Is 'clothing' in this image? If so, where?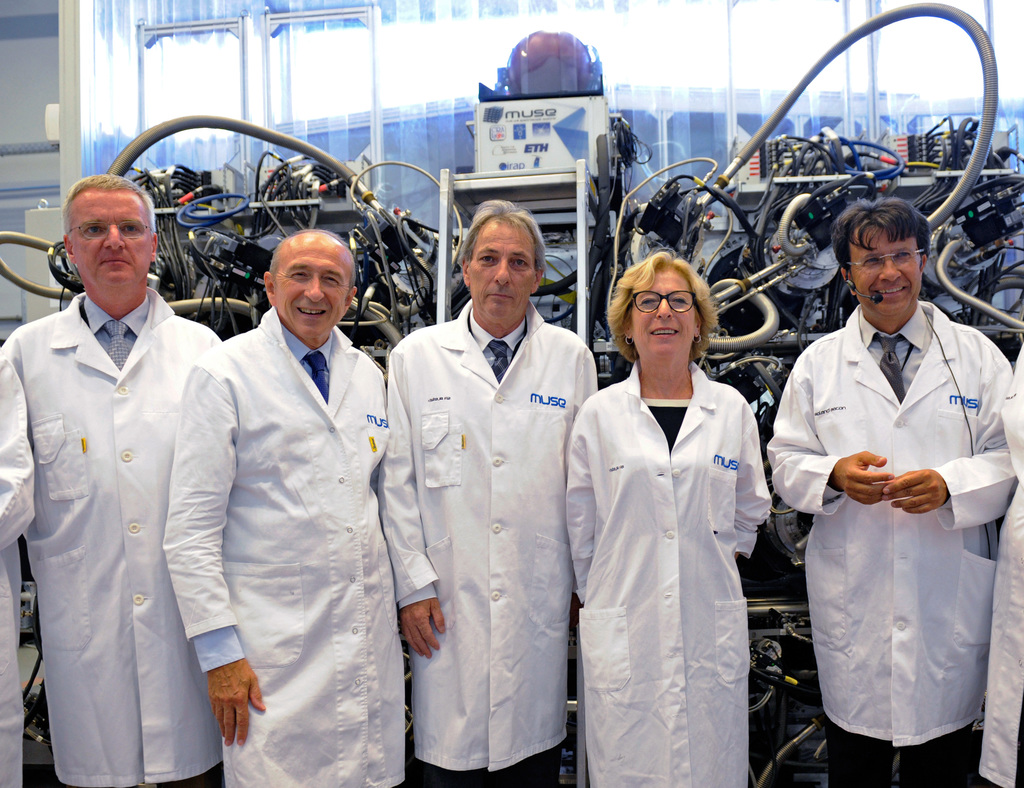
Yes, at 380,300,598,787.
